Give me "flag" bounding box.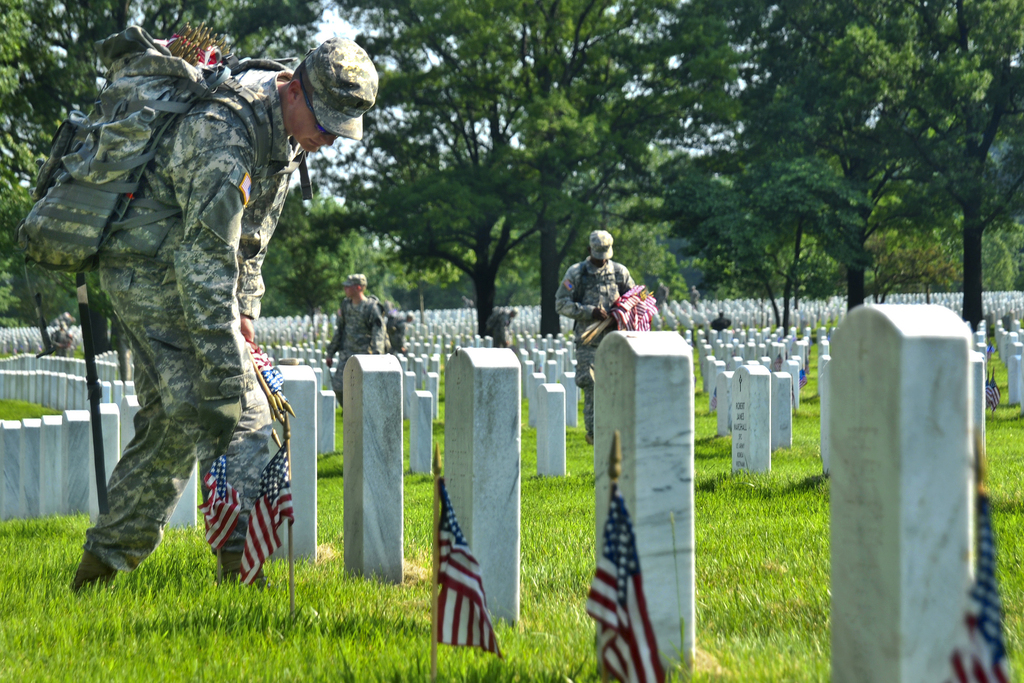
<bbox>438, 472, 507, 657</bbox>.
